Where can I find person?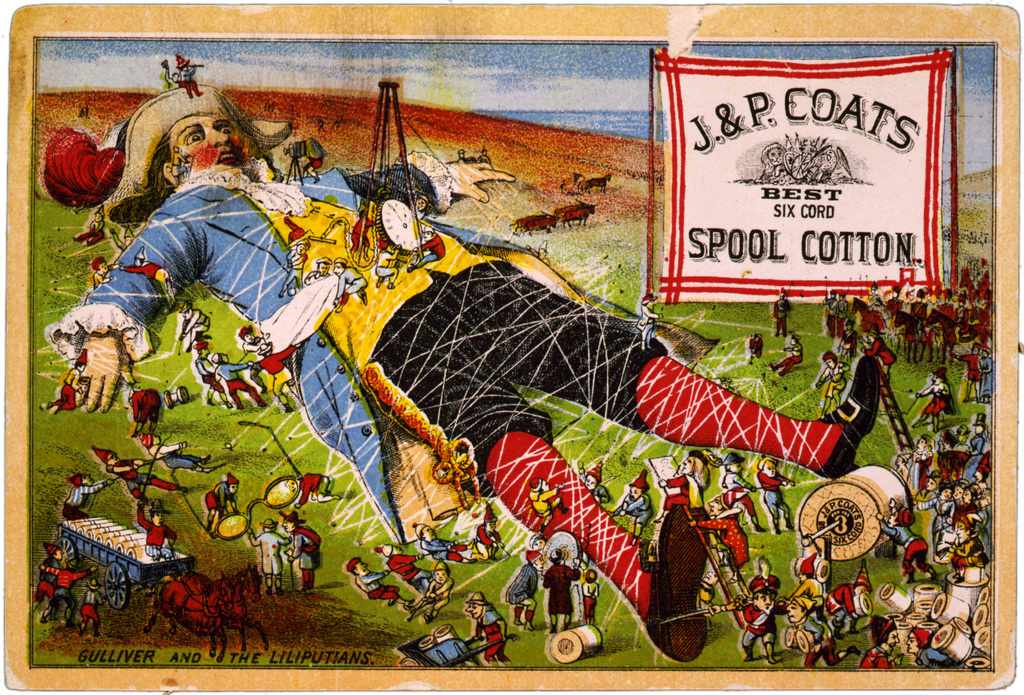
You can find it at (x1=128, y1=498, x2=172, y2=558).
